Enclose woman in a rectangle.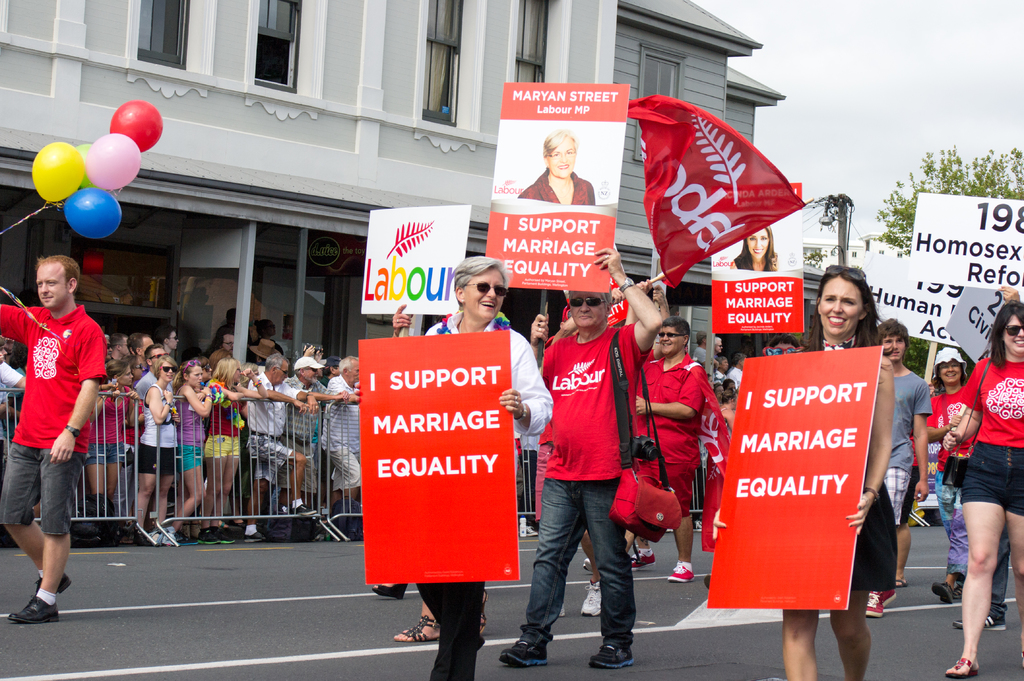
rect(177, 360, 218, 545).
